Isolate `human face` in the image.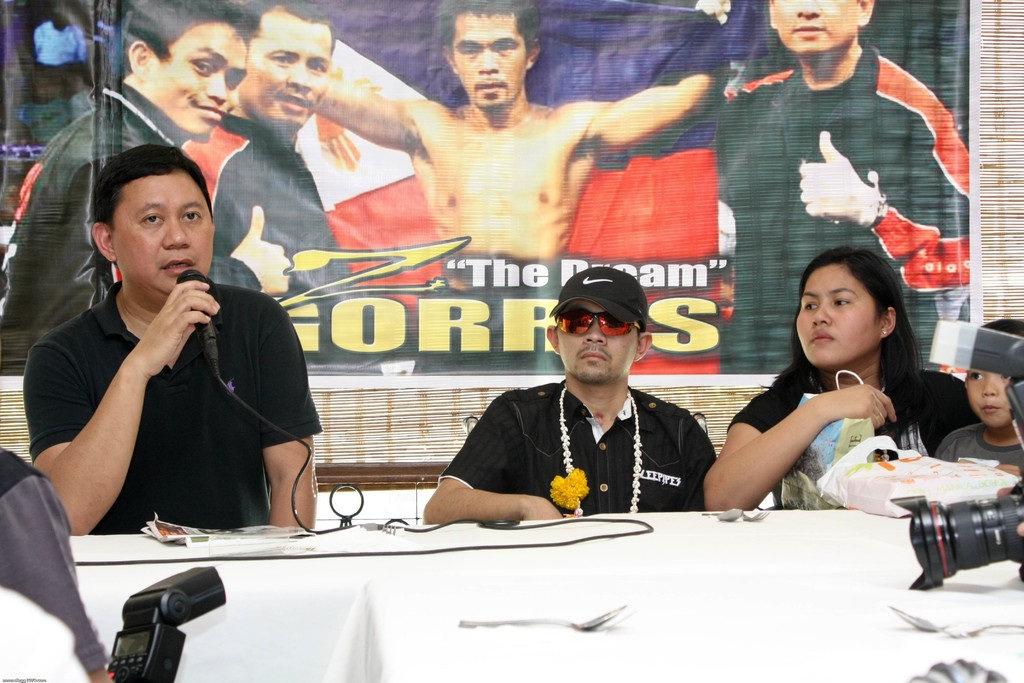
Isolated region: left=561, top=303, right=632, bottom=383.
